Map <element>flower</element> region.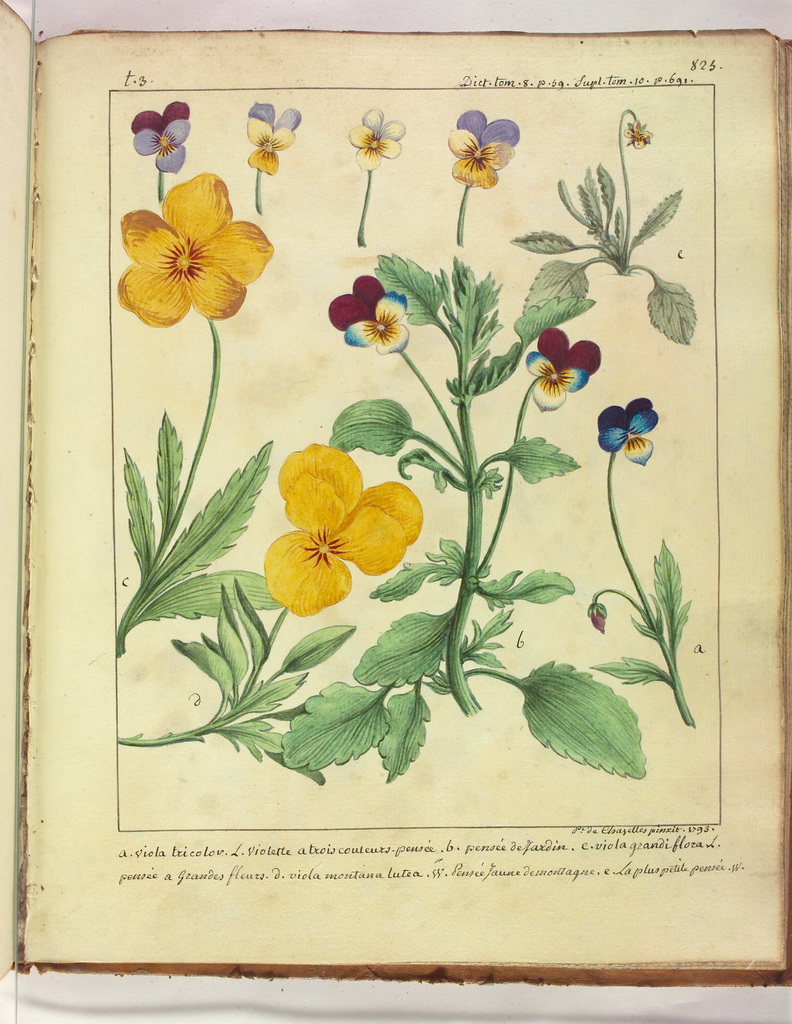
Mapped to x1=247, y1=97, x2=305, y2=171.
